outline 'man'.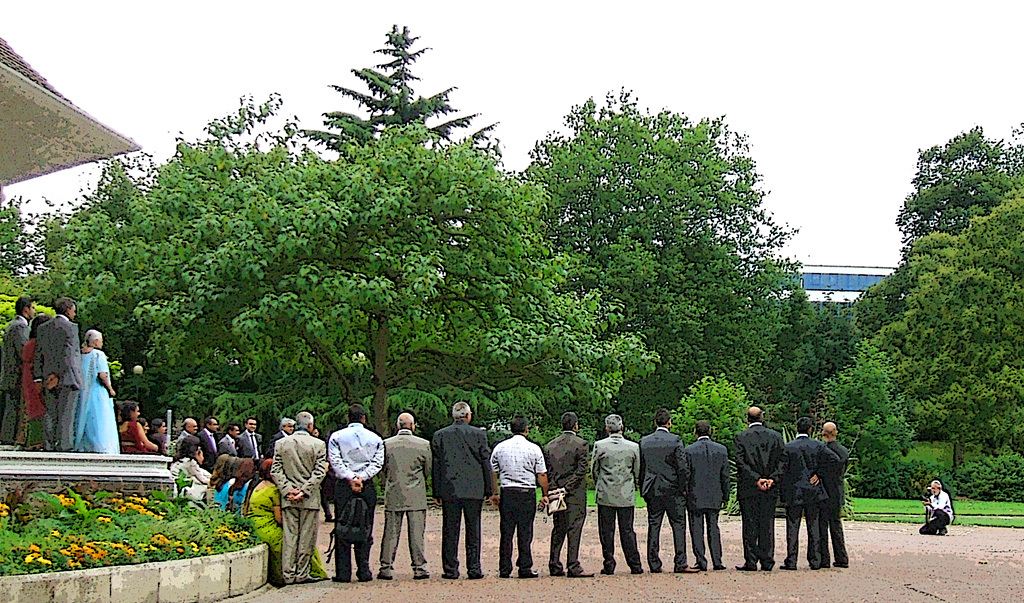
Outline: [left=775, top=415, right=839, bottom=573].
